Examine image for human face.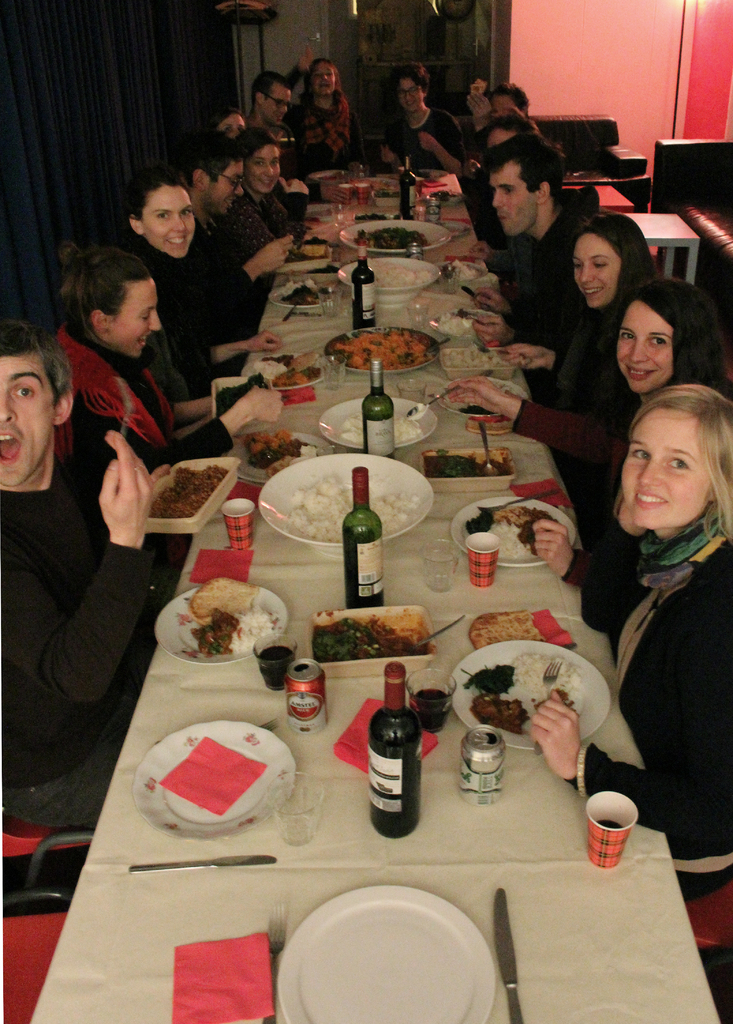
Examination result: detection(244, 142, 280, 195).
